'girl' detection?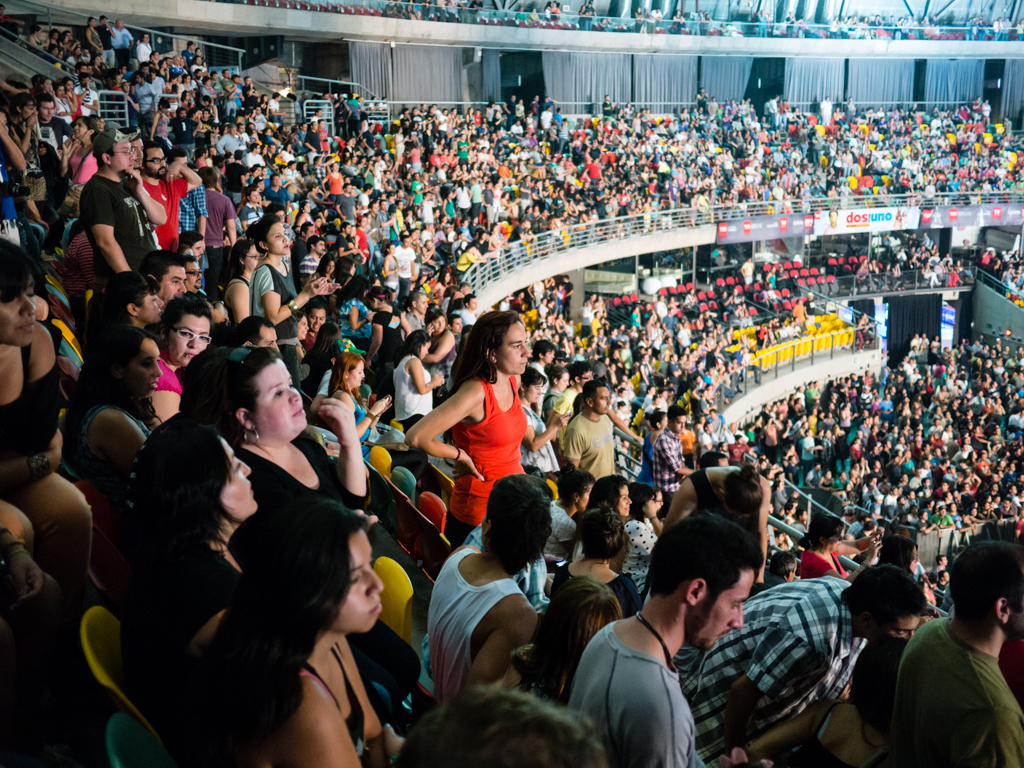
box(547, 504, 641, 626)
